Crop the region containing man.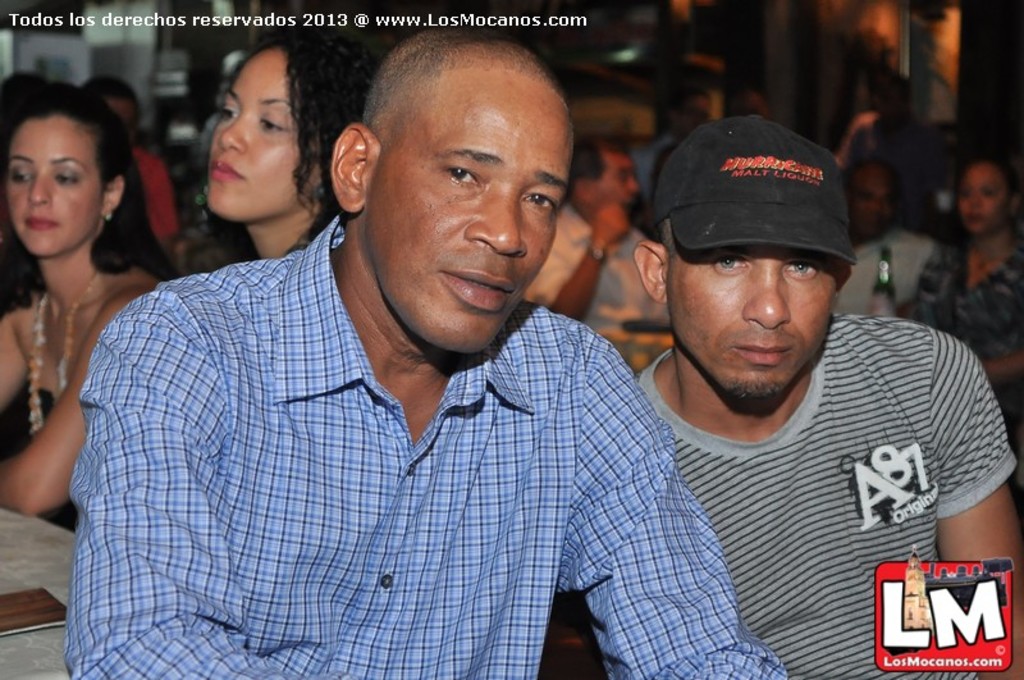
Crop region: region(627, 111, 1023, 672).
